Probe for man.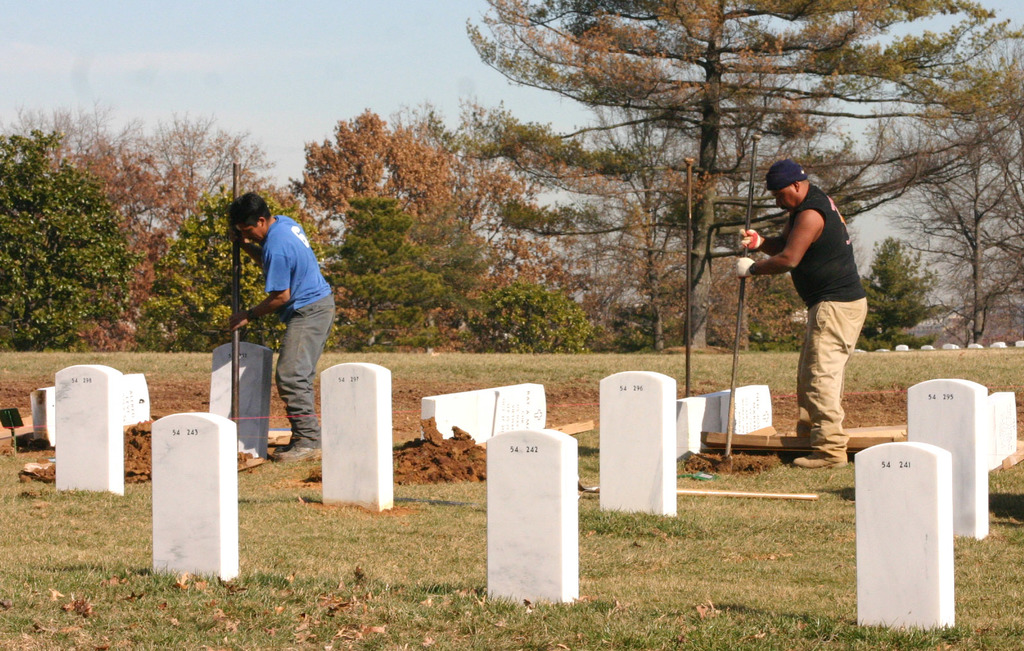
Probe result: box(733, 169, 878, 463).
